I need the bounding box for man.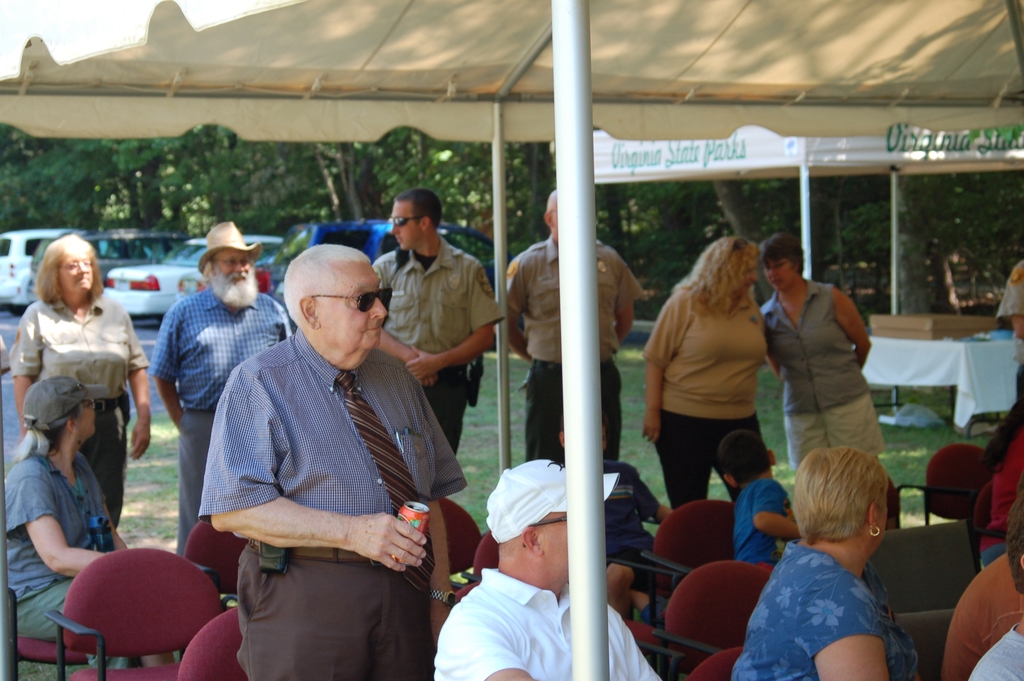
Here it is: select_region(149, 228, 282, 555).
